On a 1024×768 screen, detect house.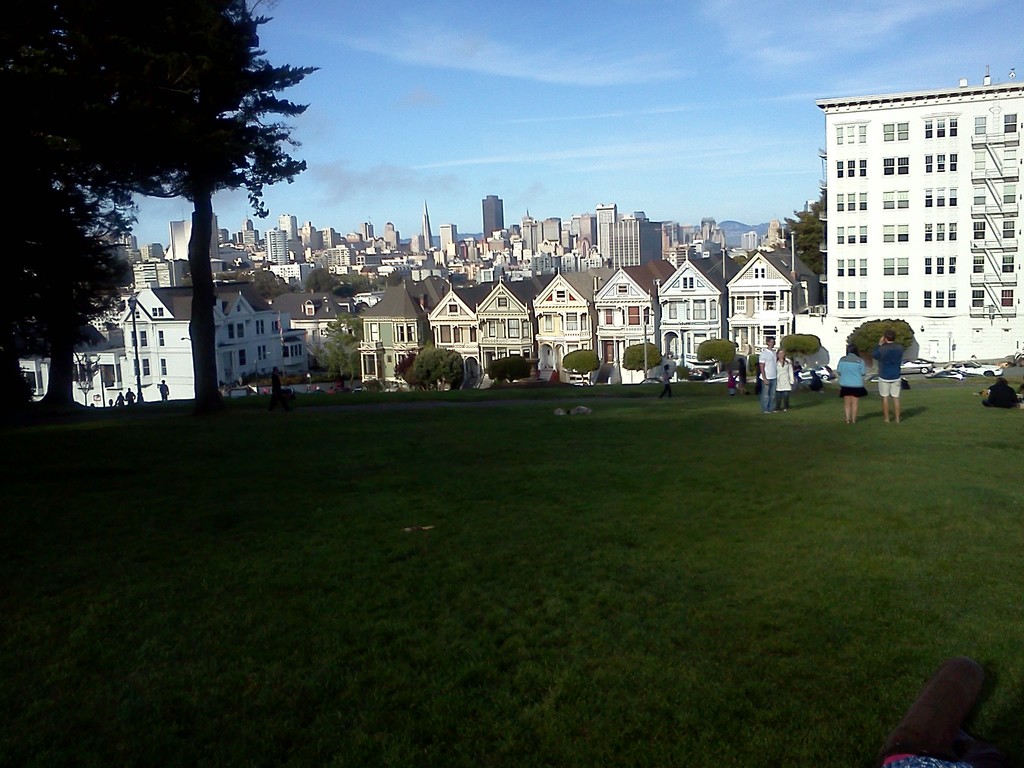
l=487, t=223, r=519, b=256.
